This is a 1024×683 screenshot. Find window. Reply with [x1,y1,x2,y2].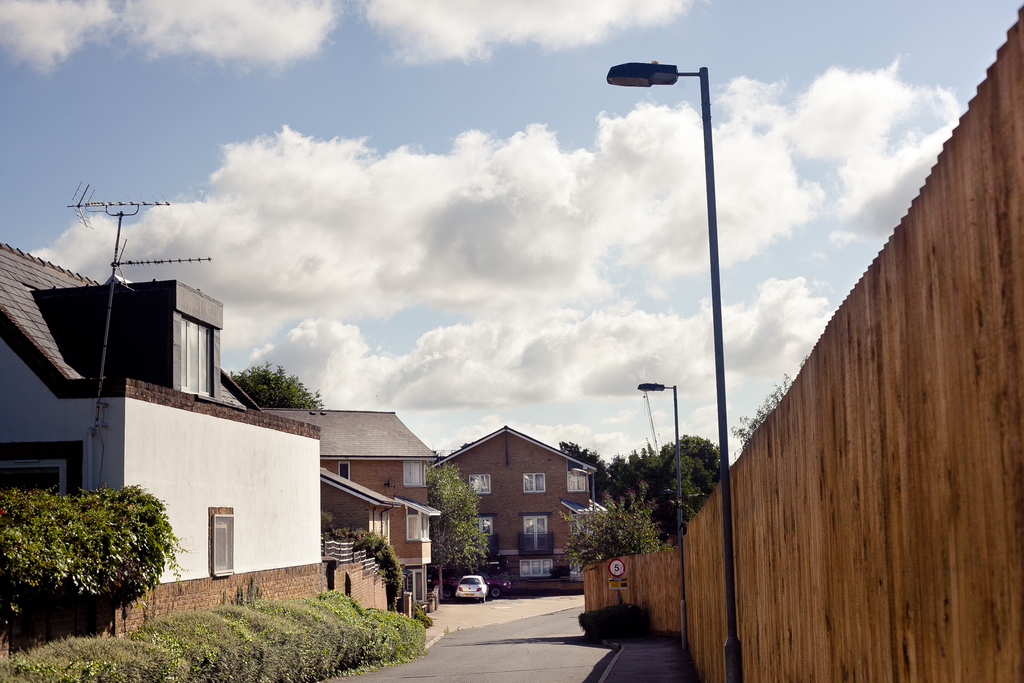
[521,554,551,577].
